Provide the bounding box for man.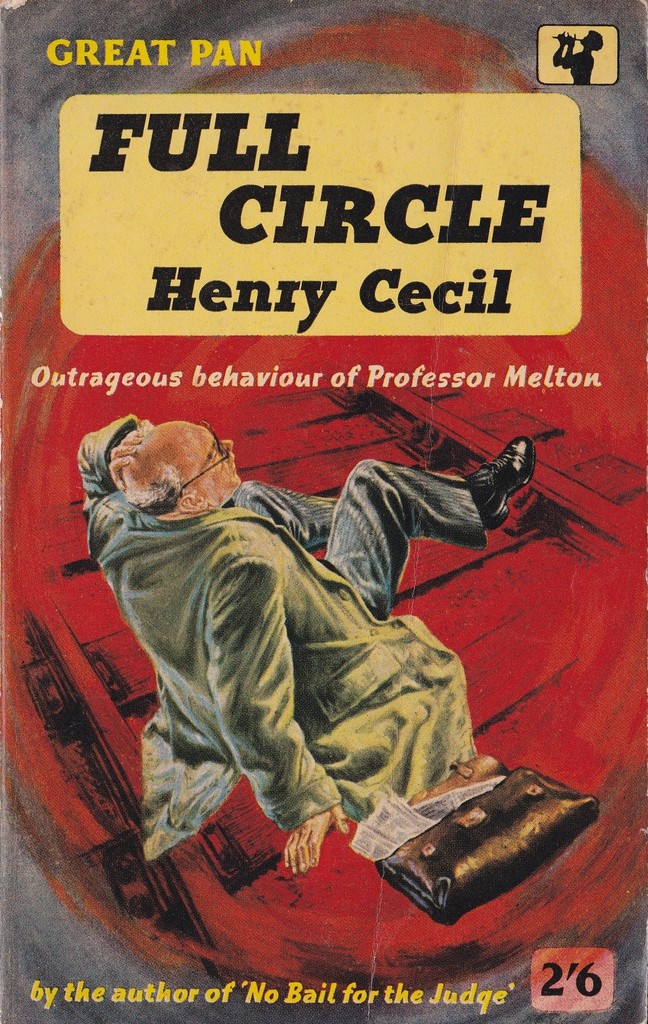
92,431,466,896.
